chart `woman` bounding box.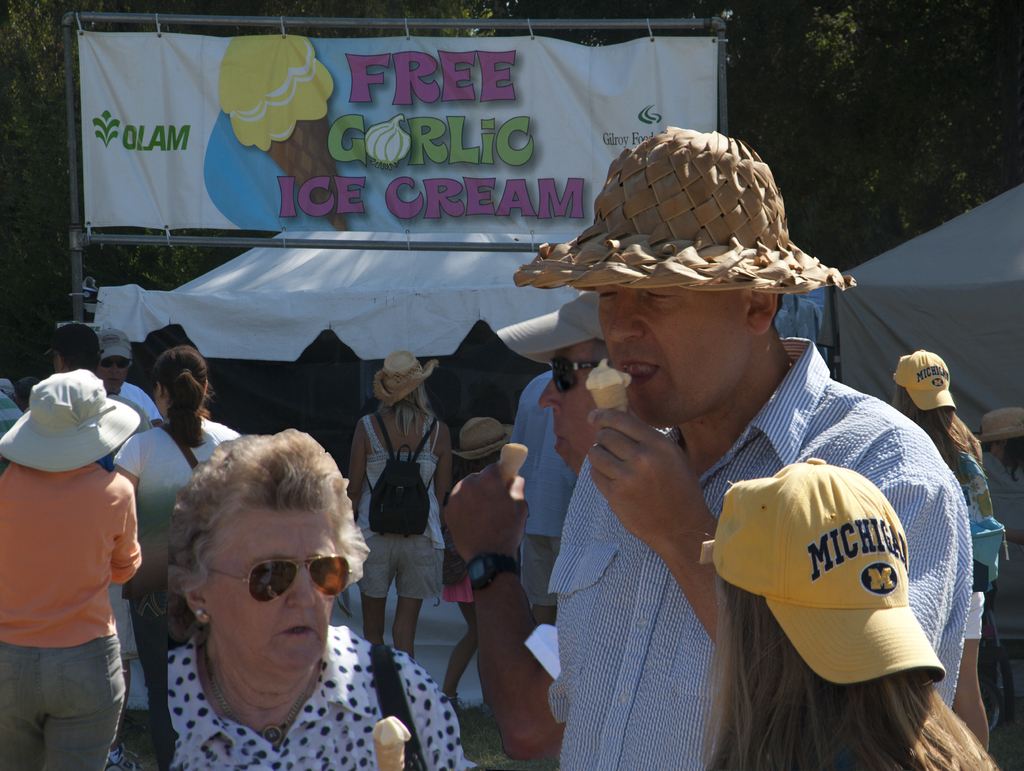
Charted: (x1=345, y1=352, x2=451, y2=666).
